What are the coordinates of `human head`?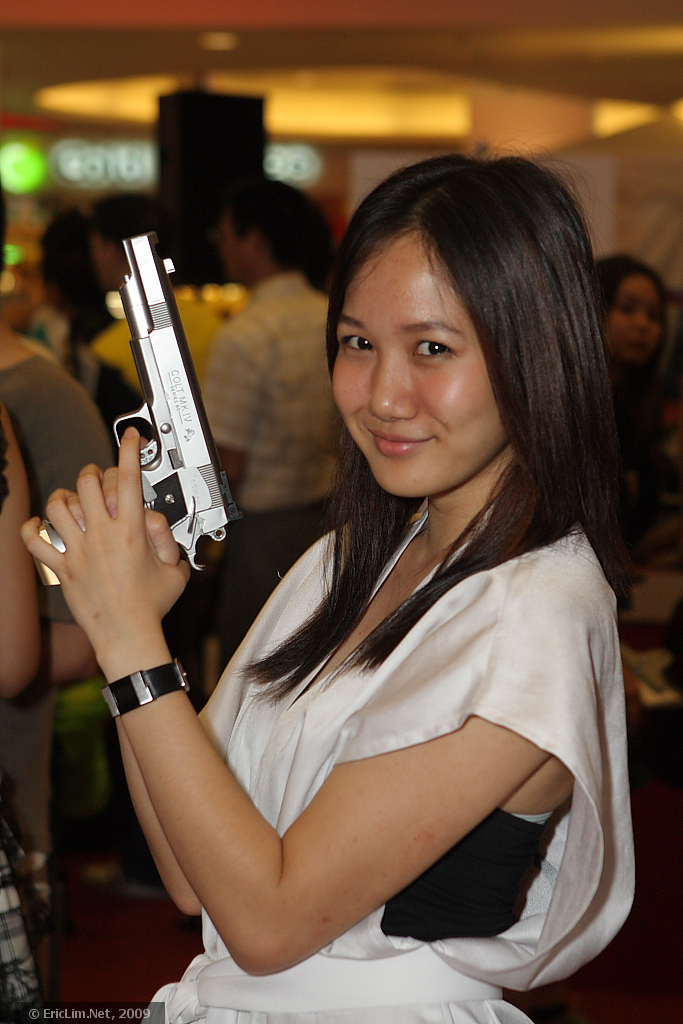
rect(93, 196, 164, 278).
